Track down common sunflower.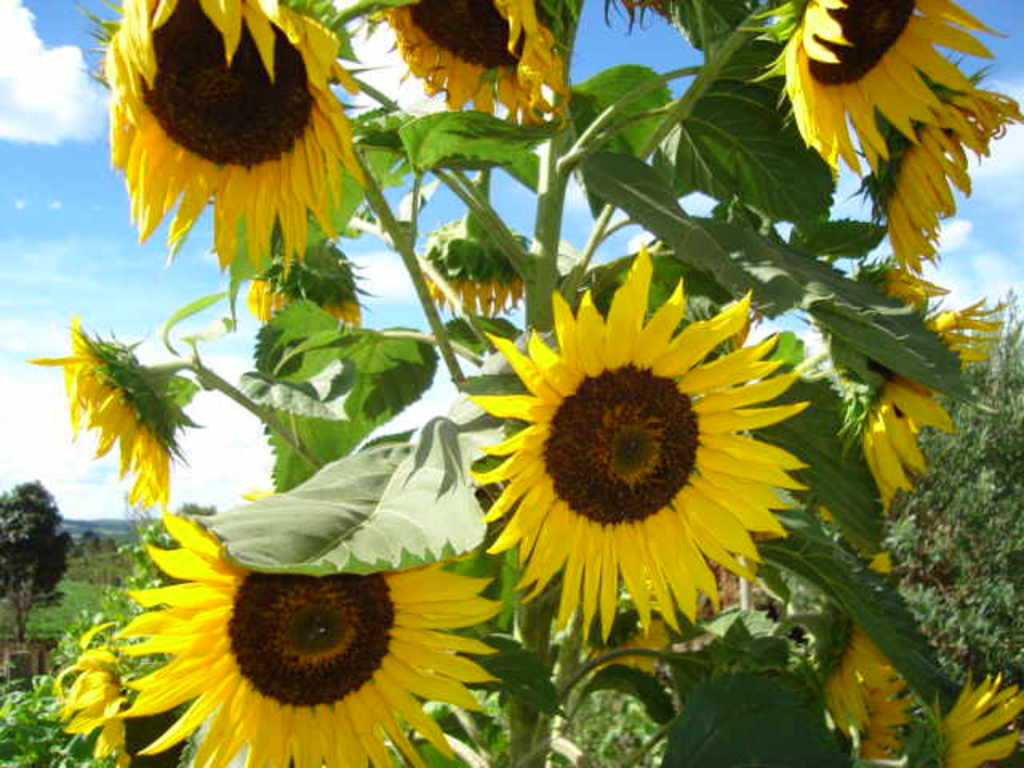
Tracked to x1=944, y1=662, x2=1018, y2=763.
